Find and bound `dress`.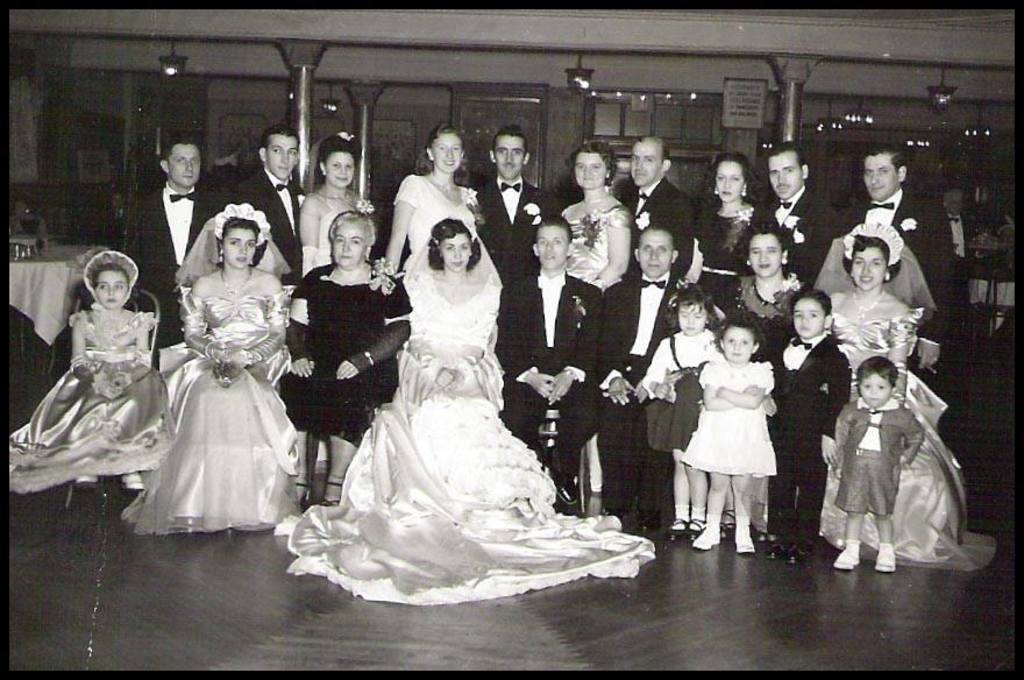
Bound: <bbox>682, 359, 782, 481</bbox>.
